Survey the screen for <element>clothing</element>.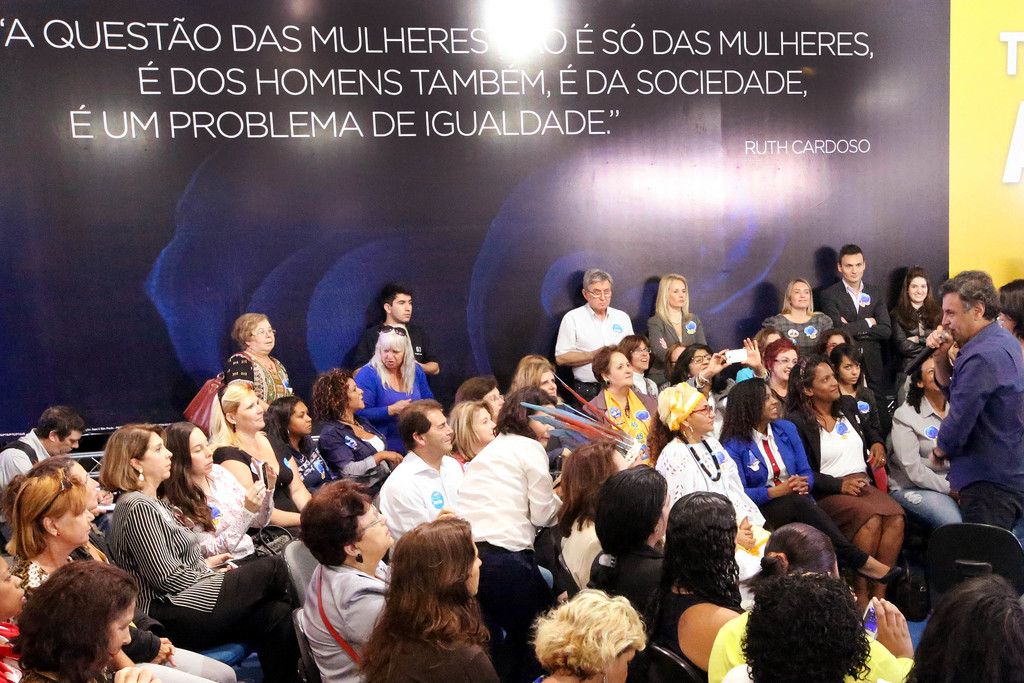
Survey found: (x1=700, y1=616, x2=913, y2=682).
